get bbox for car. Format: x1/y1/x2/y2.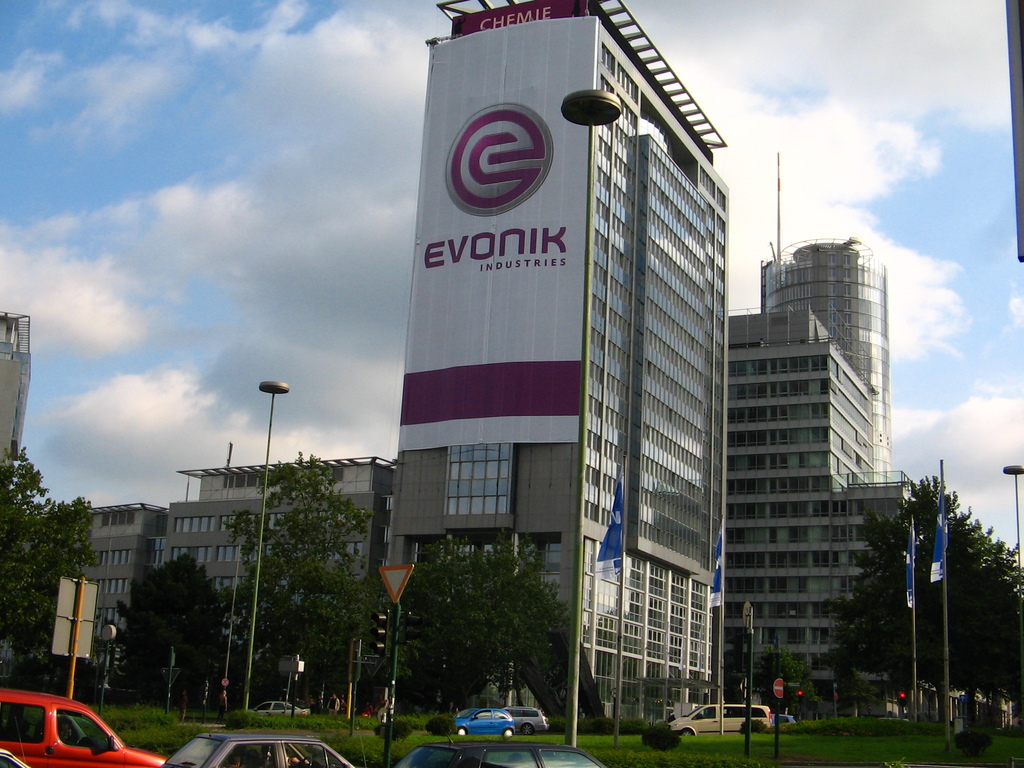
166/725/368/767.
